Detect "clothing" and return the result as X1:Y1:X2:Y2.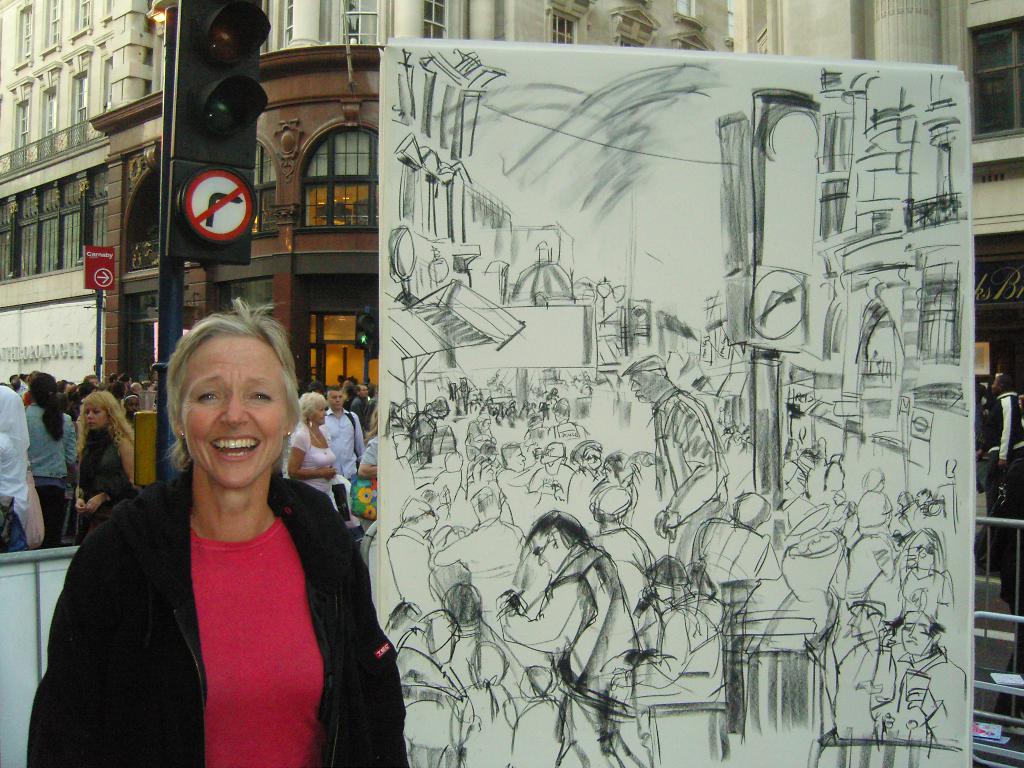
289:422:342:491.
